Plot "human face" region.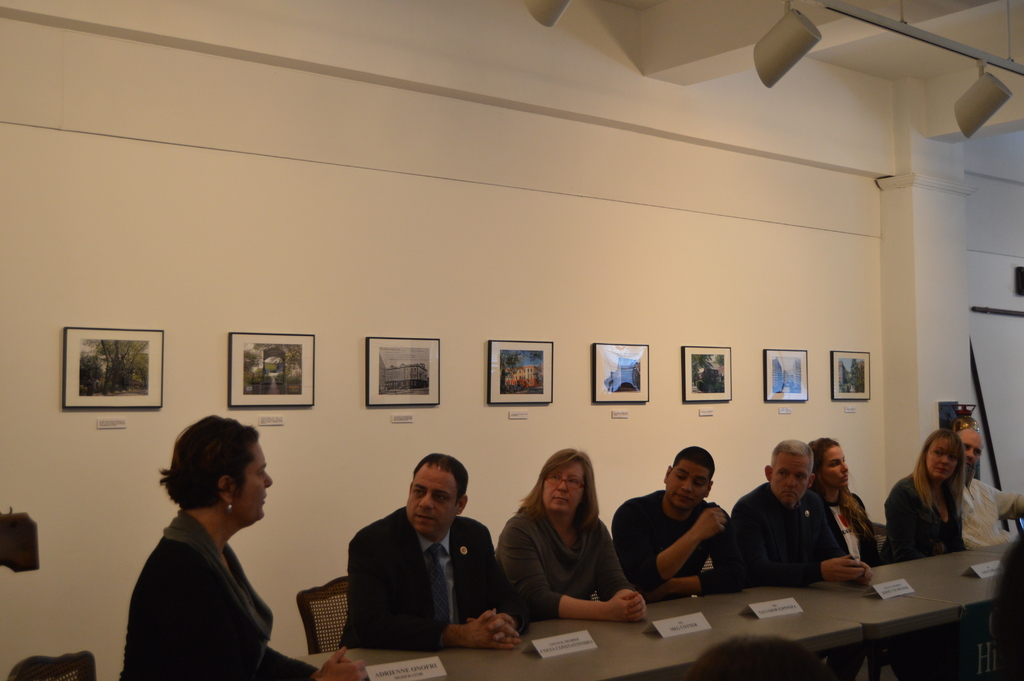
Plotted at bbox=[956, 431, 988, 475].
